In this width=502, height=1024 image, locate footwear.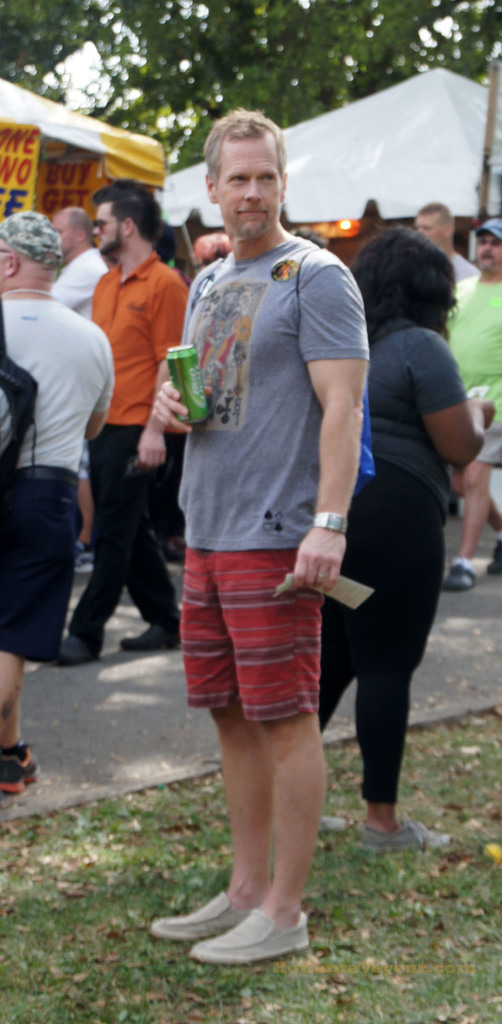
Bounding box: l=354, t=818, r=451, b=860.
